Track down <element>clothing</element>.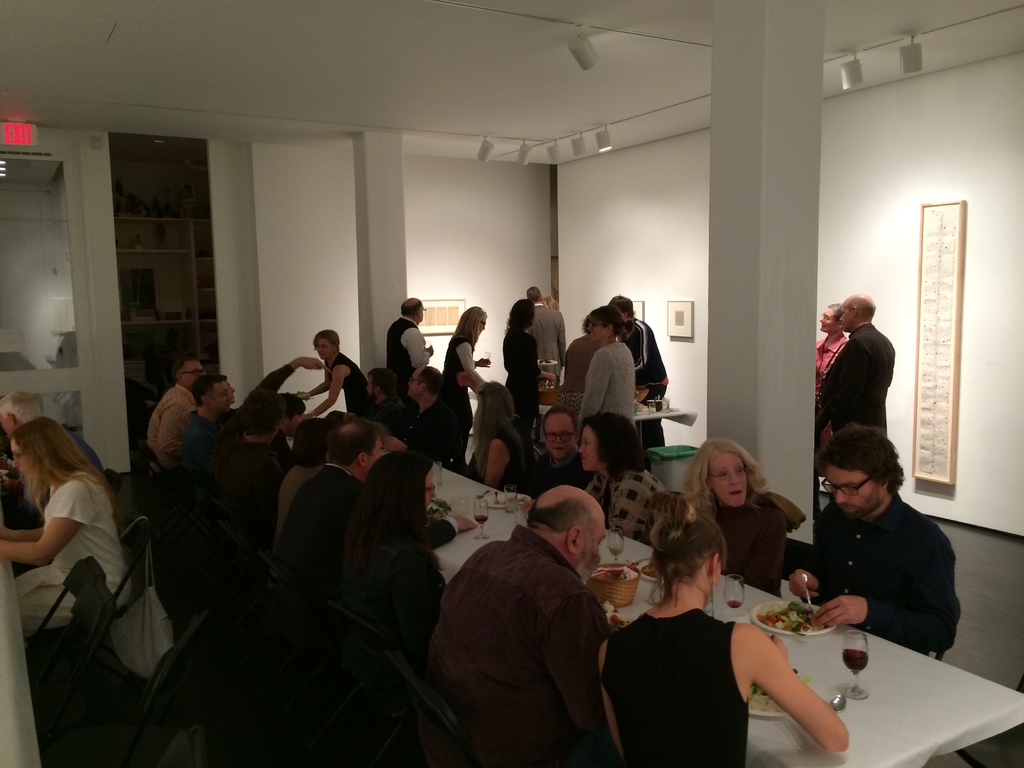
Tracked to pyautogui.locateOnScreen(788, 475, 972, 675).
